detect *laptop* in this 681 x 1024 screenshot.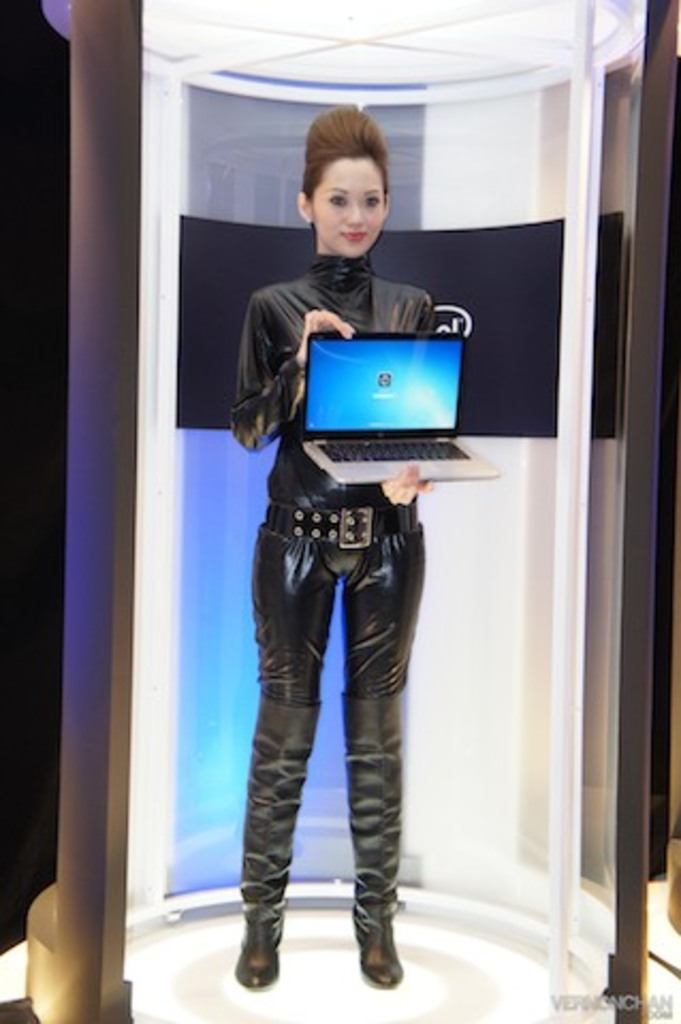
Detection: Rect(297, 320, 474, 469).
